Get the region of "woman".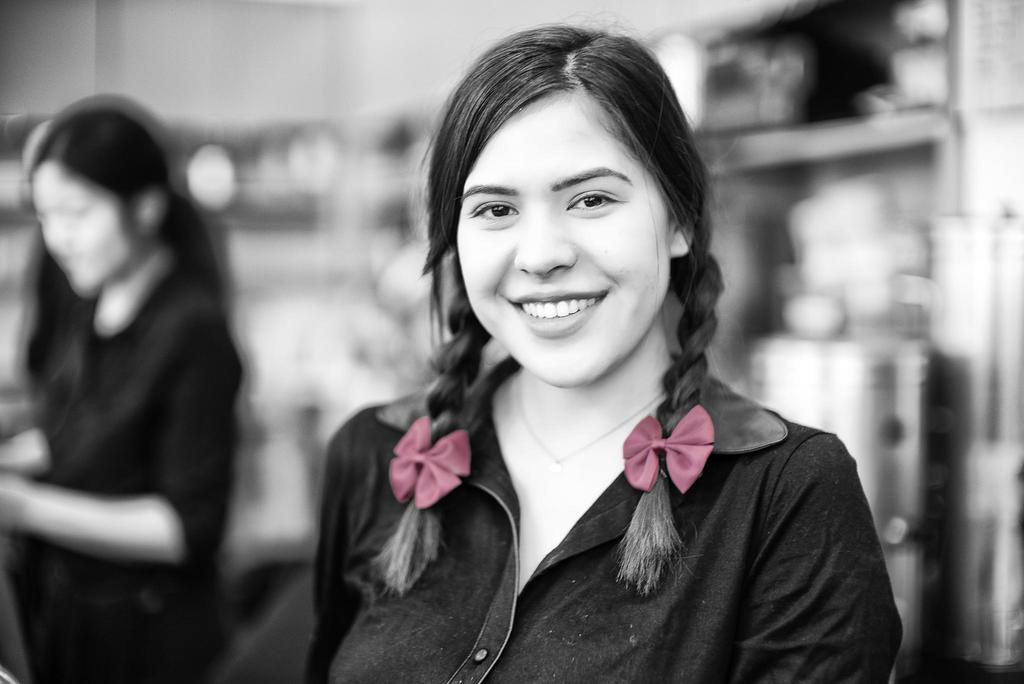
crop(264, 70, 913, 666).
